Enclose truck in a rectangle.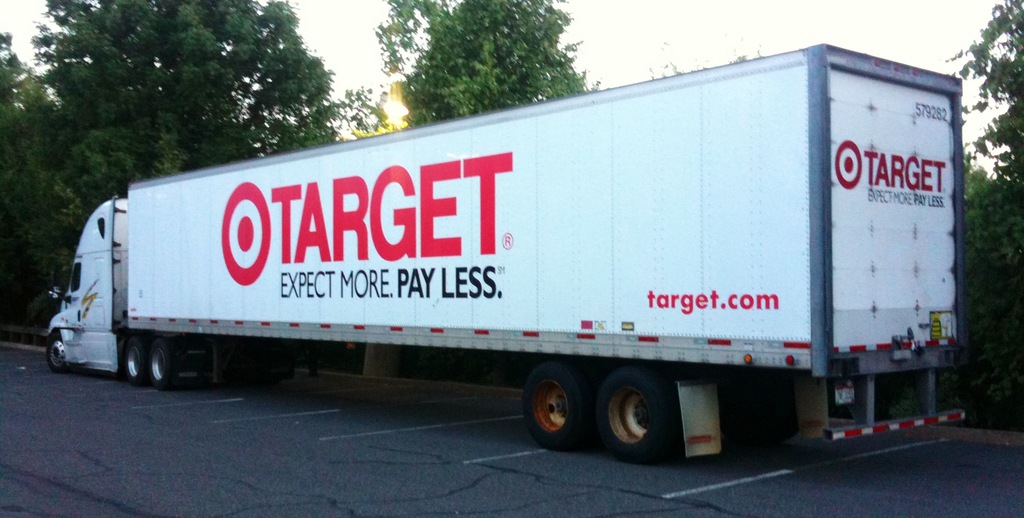
<region>35, 61, 970, 447</region>.
